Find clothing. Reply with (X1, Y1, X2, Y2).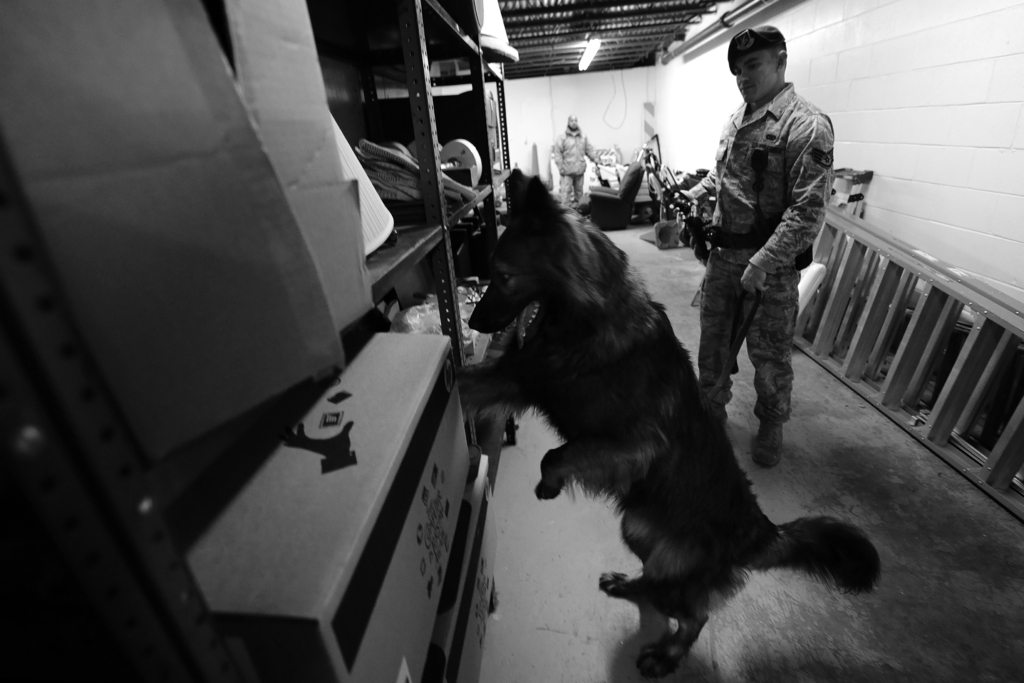
(549, 127, 599, 198).
